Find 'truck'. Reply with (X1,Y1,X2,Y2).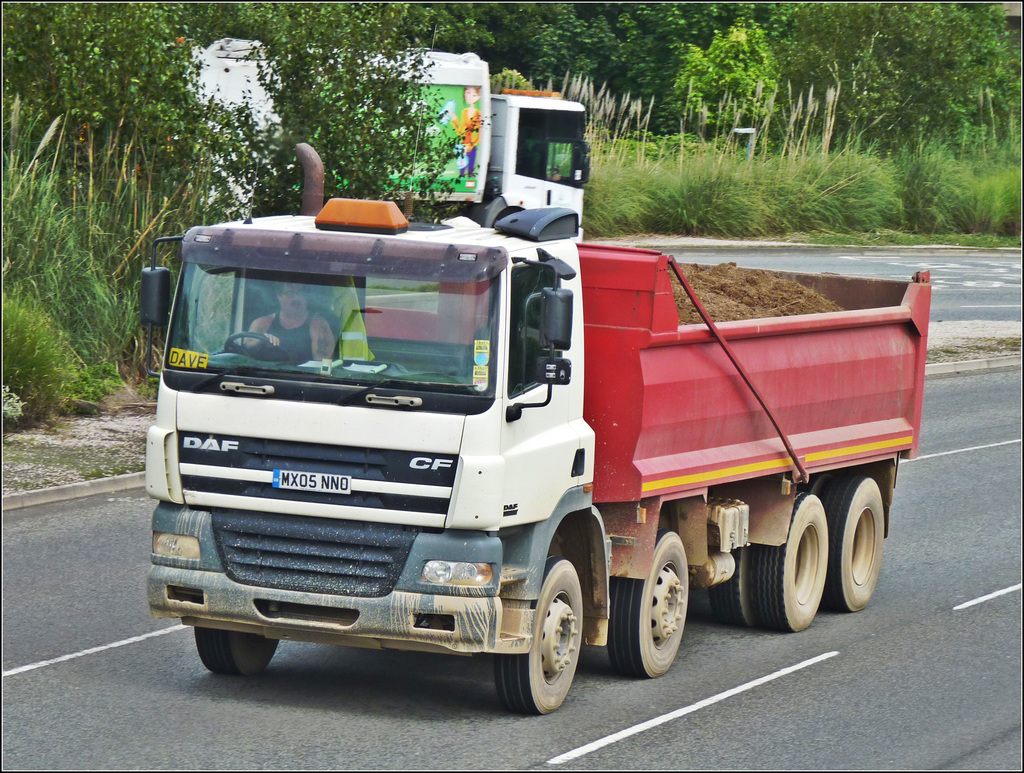
(130,43,593,248).
